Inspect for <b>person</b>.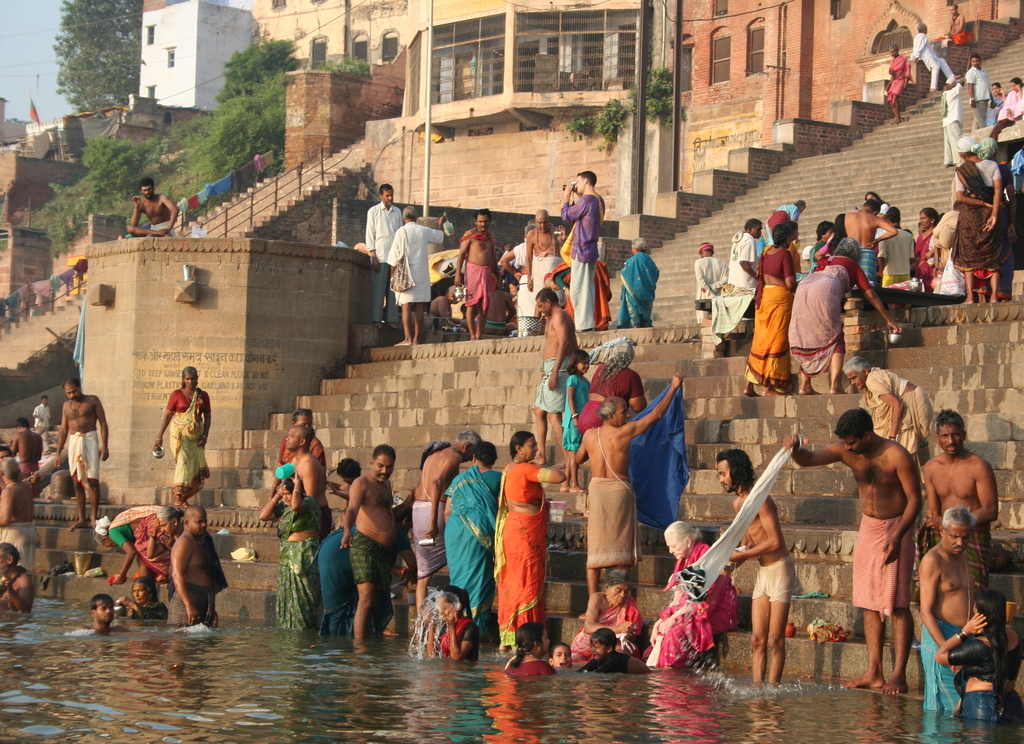
Inspection: box(922, 409, 998, 598).
